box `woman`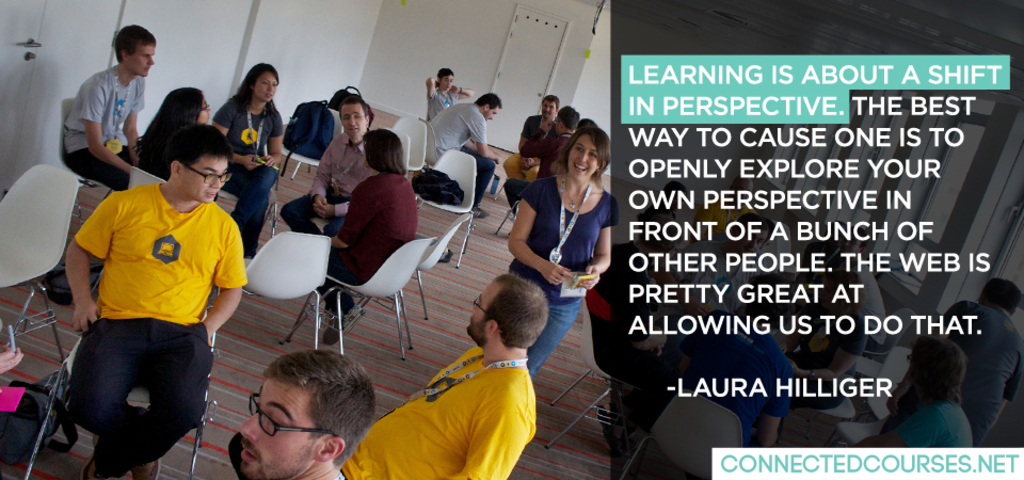
rect(509, 126, 622, 382)
